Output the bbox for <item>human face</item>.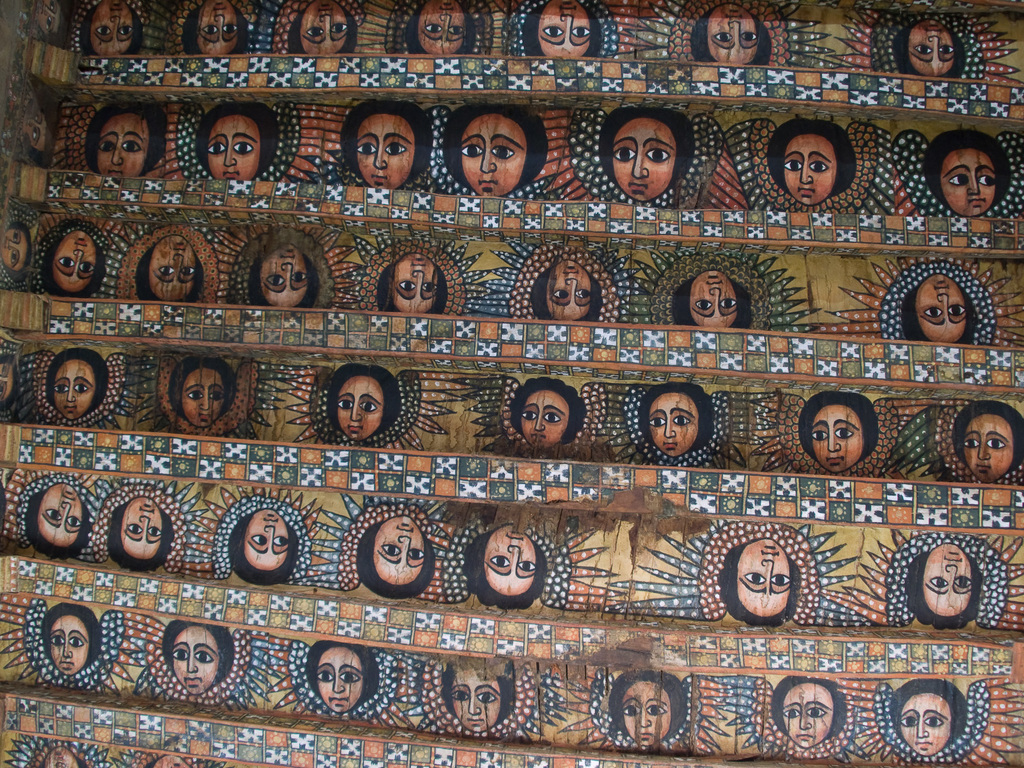
region(461, 111, 525, 197).
